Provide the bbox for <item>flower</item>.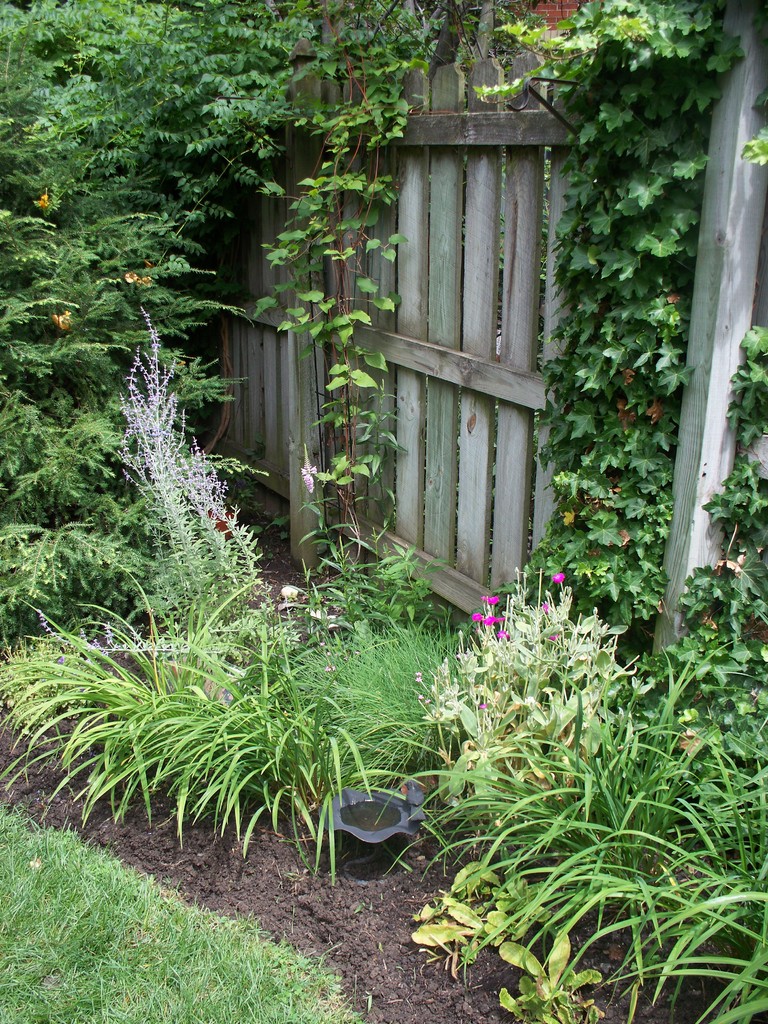
box=[481, 613, 504, 627].
